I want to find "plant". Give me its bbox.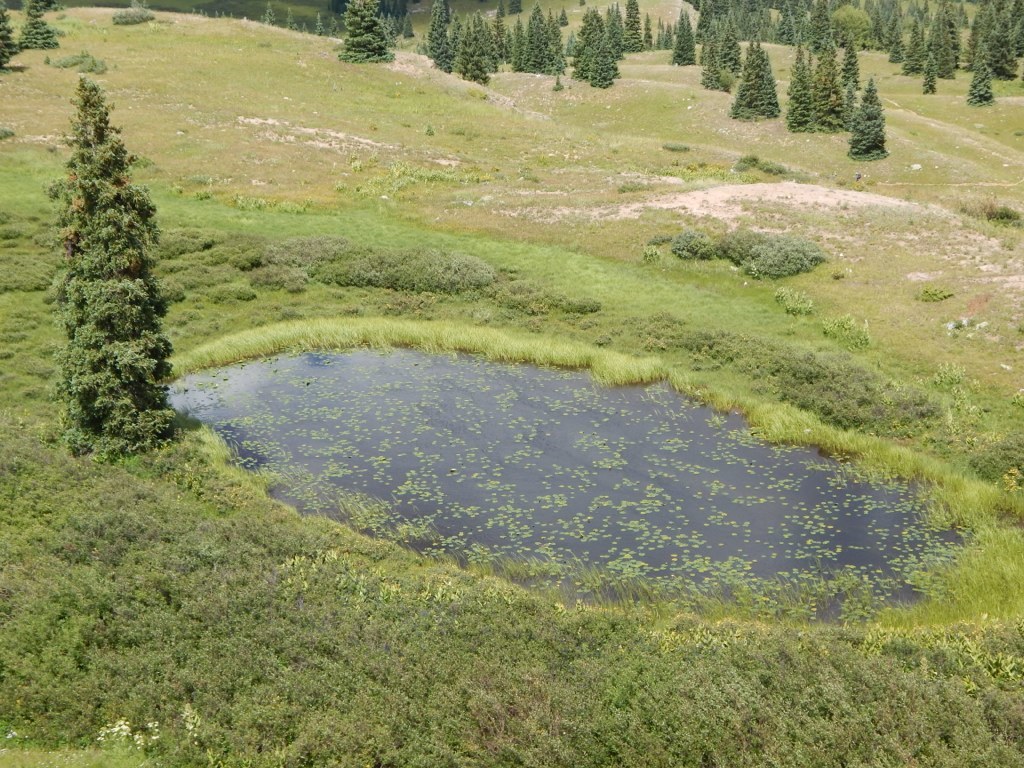
rect(735, 152, 790, 172).
